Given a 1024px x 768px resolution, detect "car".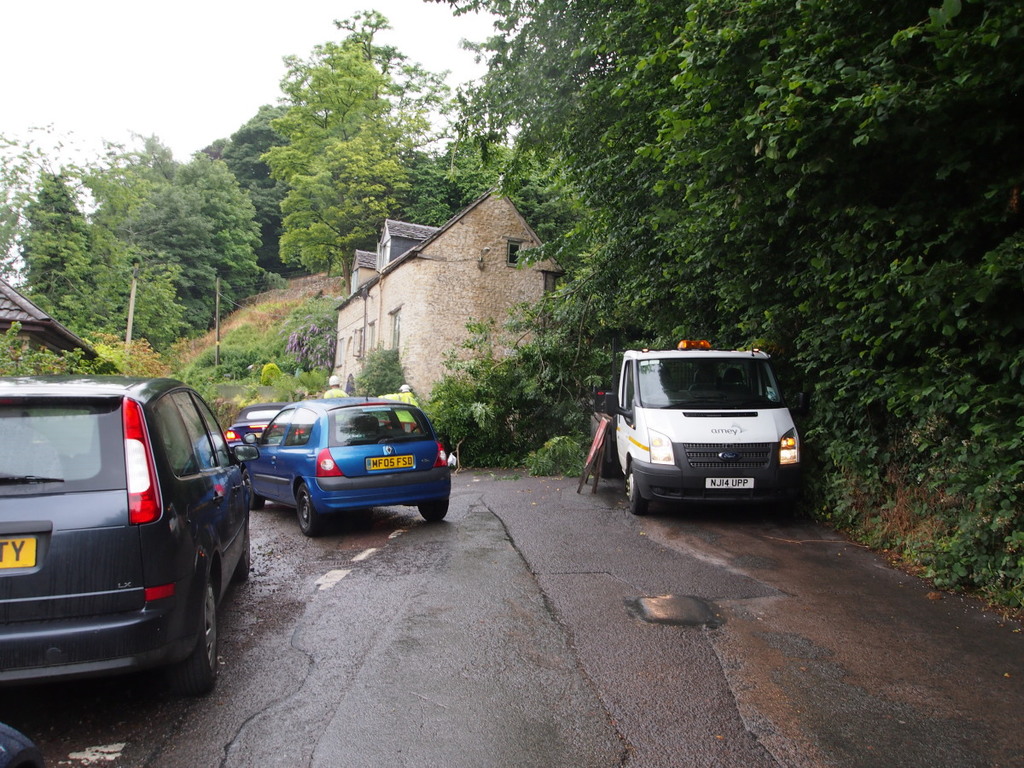
<region>0, 373, 258, 701</region>.
